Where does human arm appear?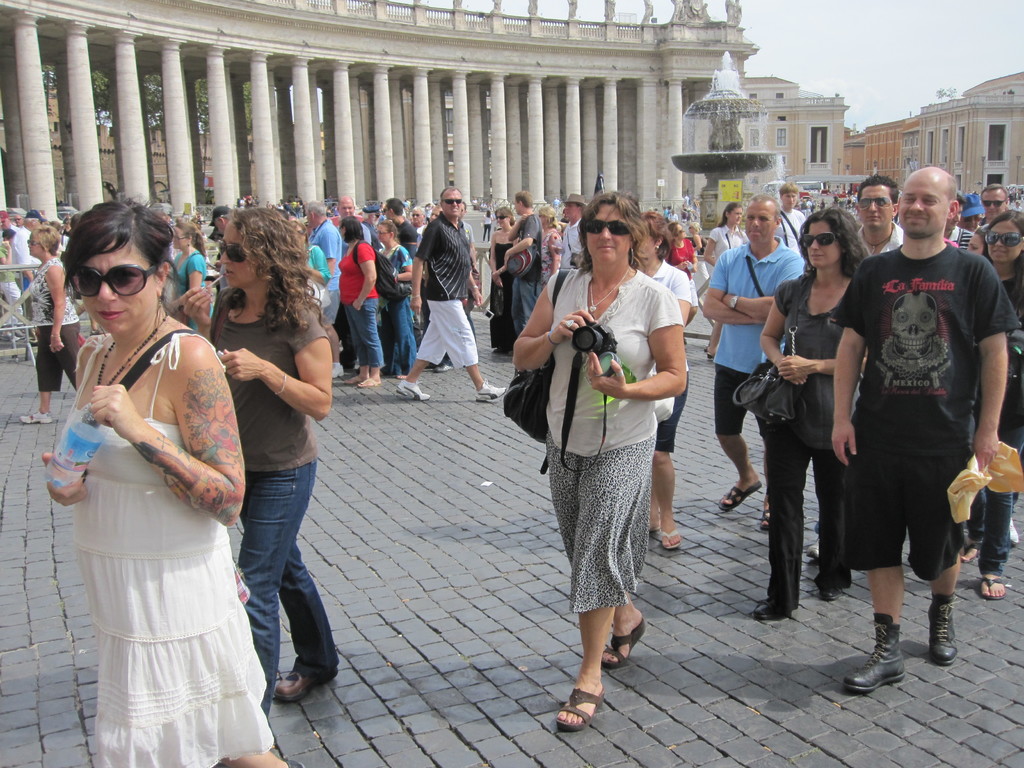
Appears at x1=351, y1=241, x2=378, y2=311.
